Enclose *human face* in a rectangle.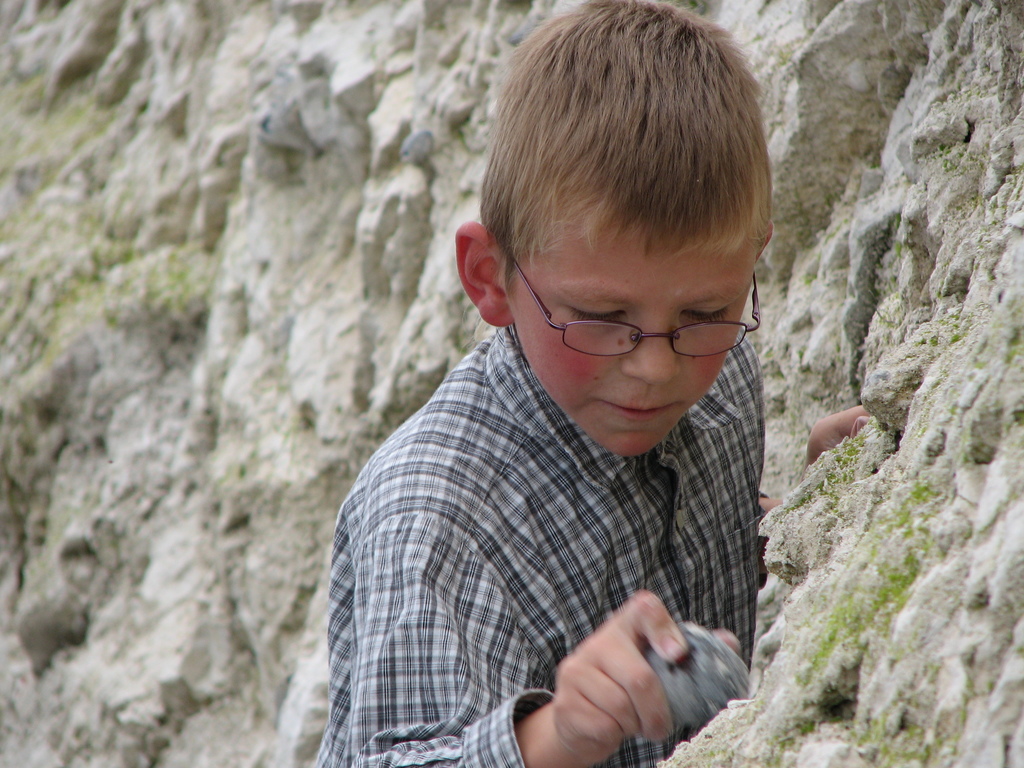
l=491, t=187, r=766, b=462.
